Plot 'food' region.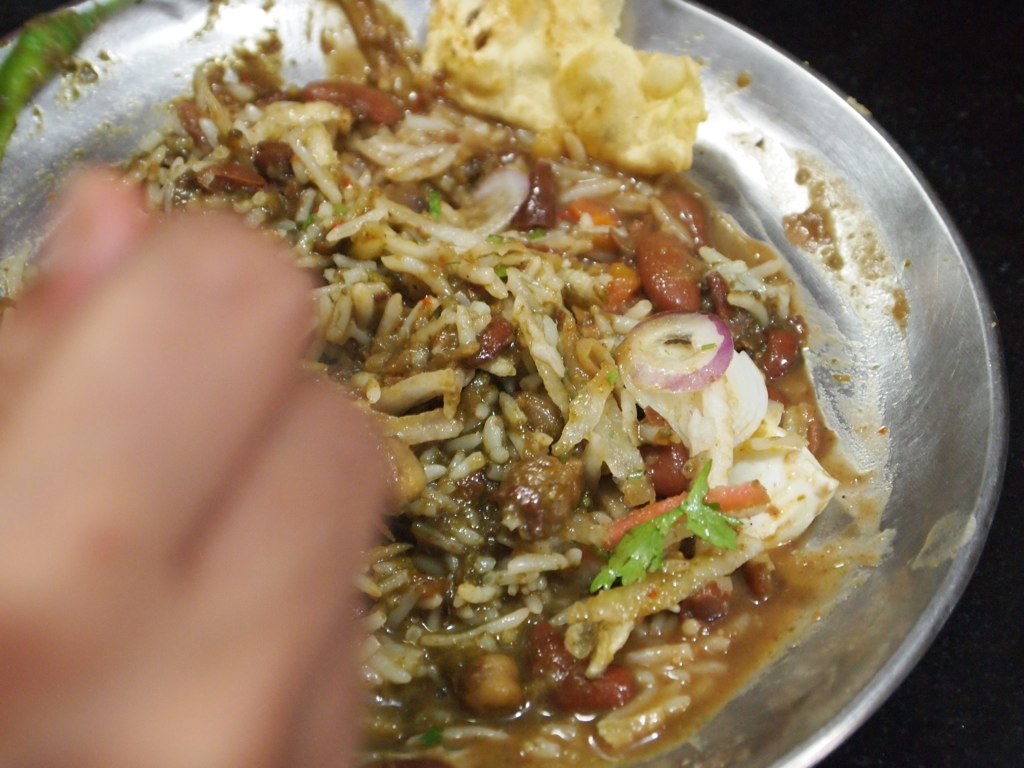
Plotted at {"x1": 0, "y1": 0, "x2": 101, "y2": 156}.
